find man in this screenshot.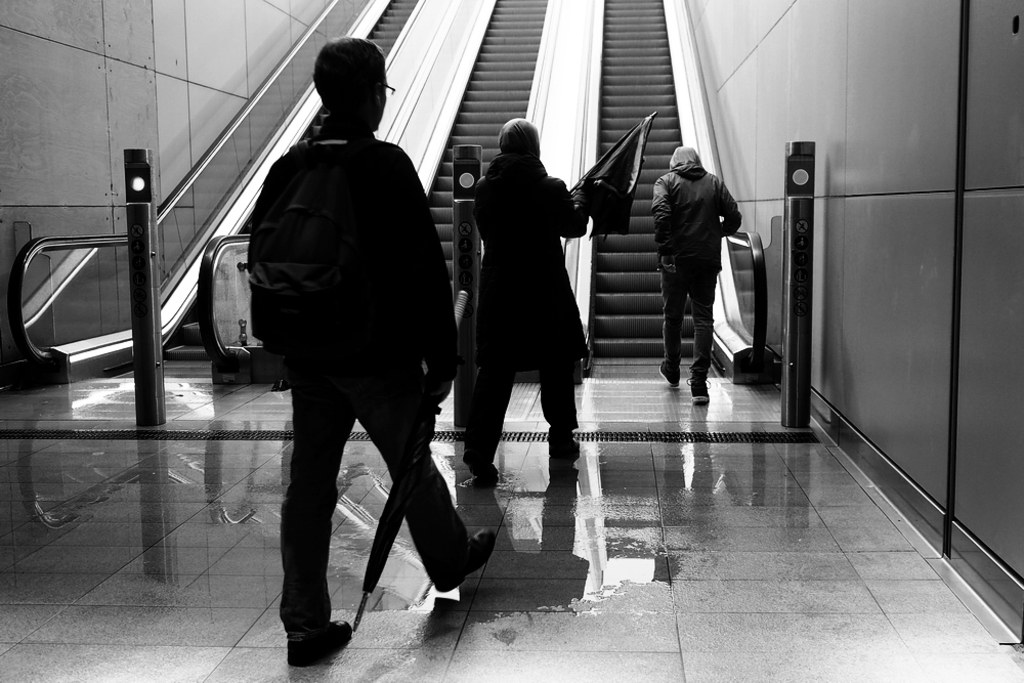
The bounding box for man is 214 55 468 637.
